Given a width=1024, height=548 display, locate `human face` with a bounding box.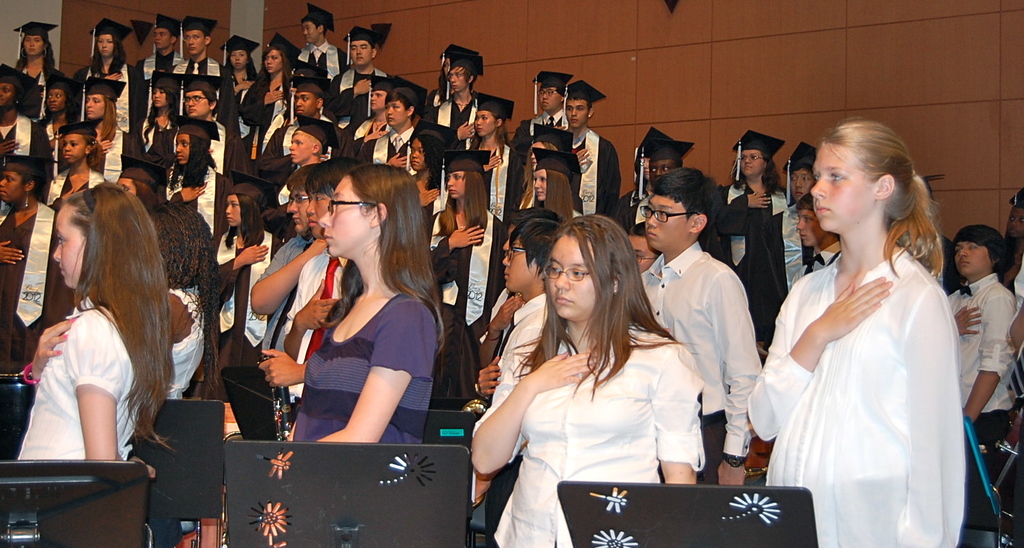
Located: 533,170,549,199.
